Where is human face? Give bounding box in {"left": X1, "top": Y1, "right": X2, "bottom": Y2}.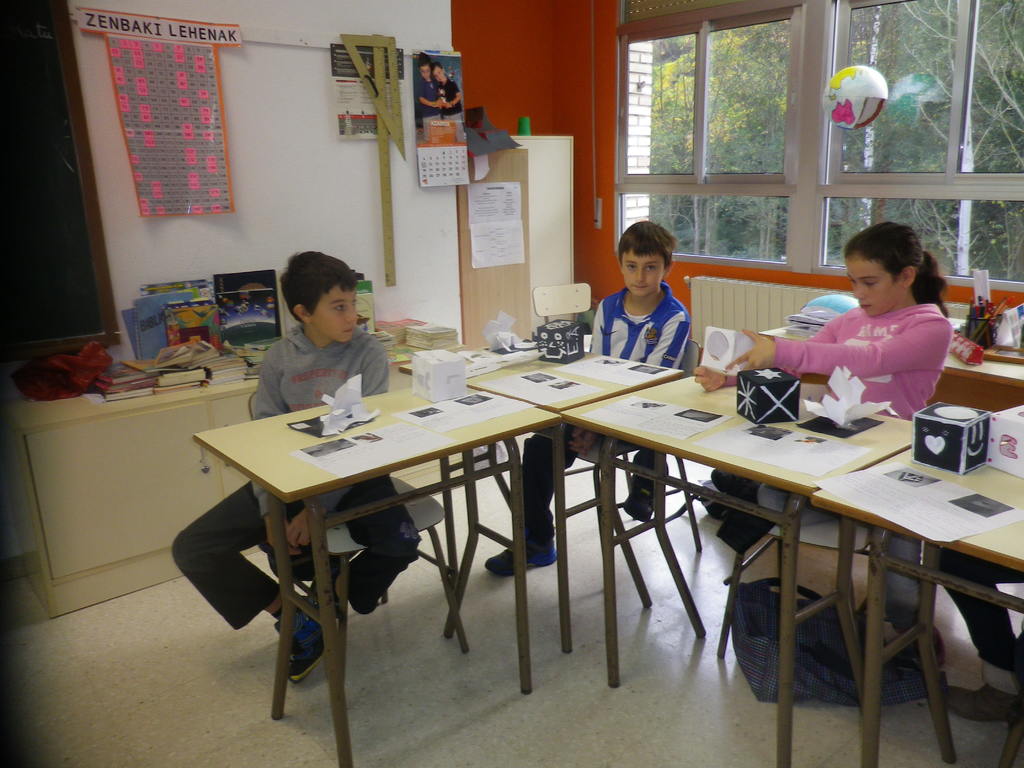
{"left": 847, "top": 258, "right": 903, "bottom": 316}.
